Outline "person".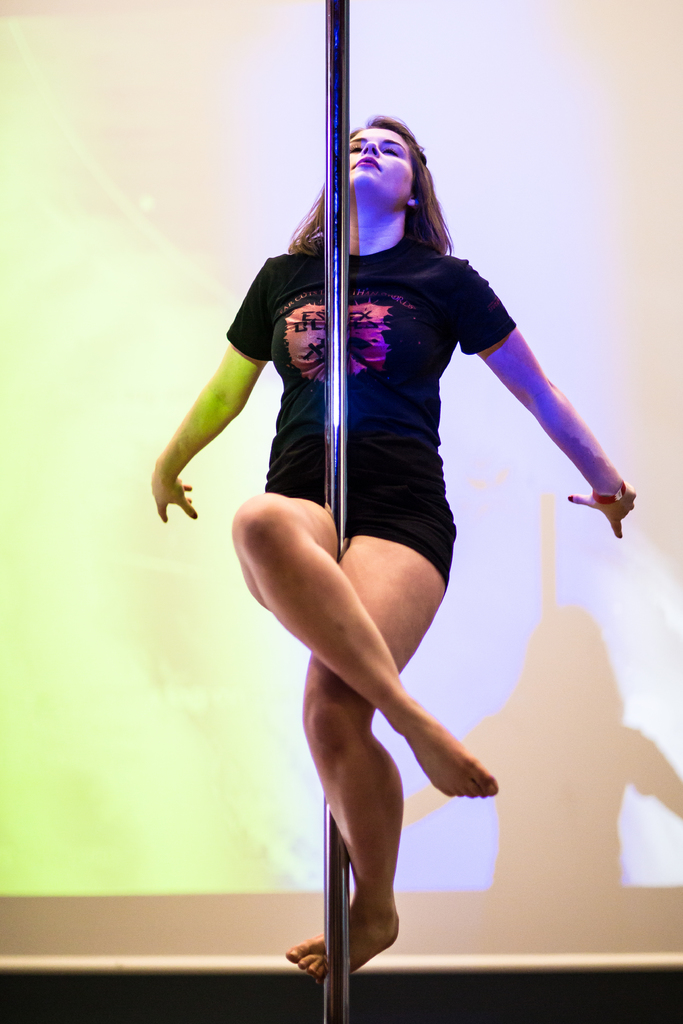
Outline: rect(160, 118, 637, 984).
